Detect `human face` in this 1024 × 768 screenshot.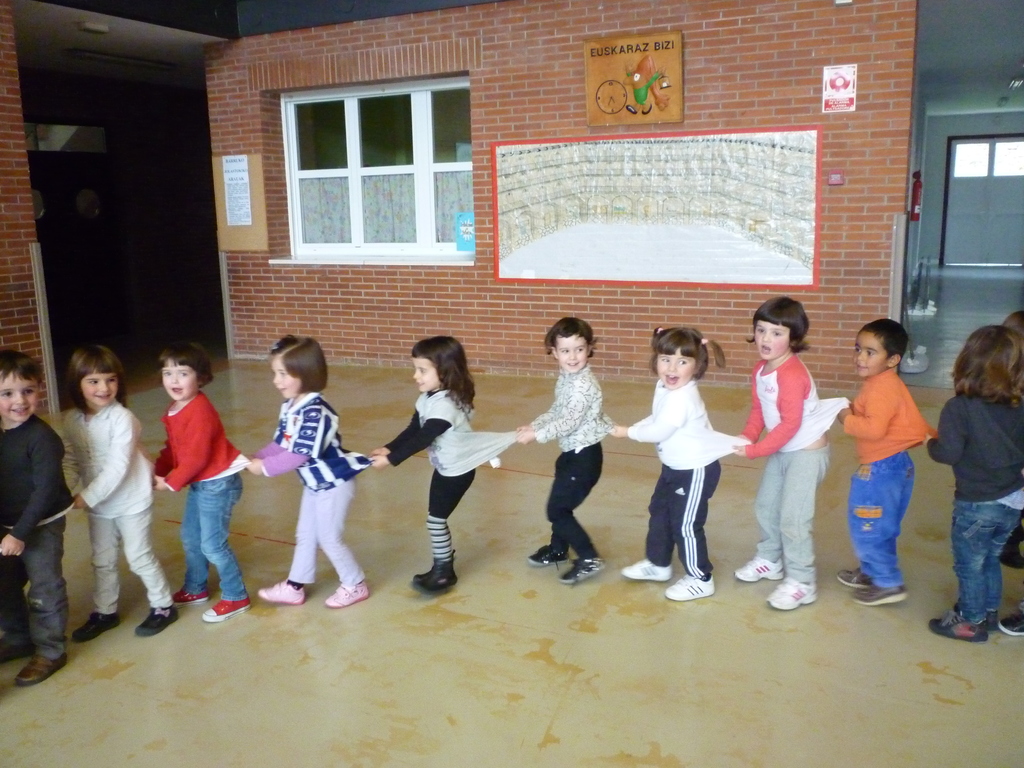
Detection: [left=79, top=371, right=118, bottom=404].
